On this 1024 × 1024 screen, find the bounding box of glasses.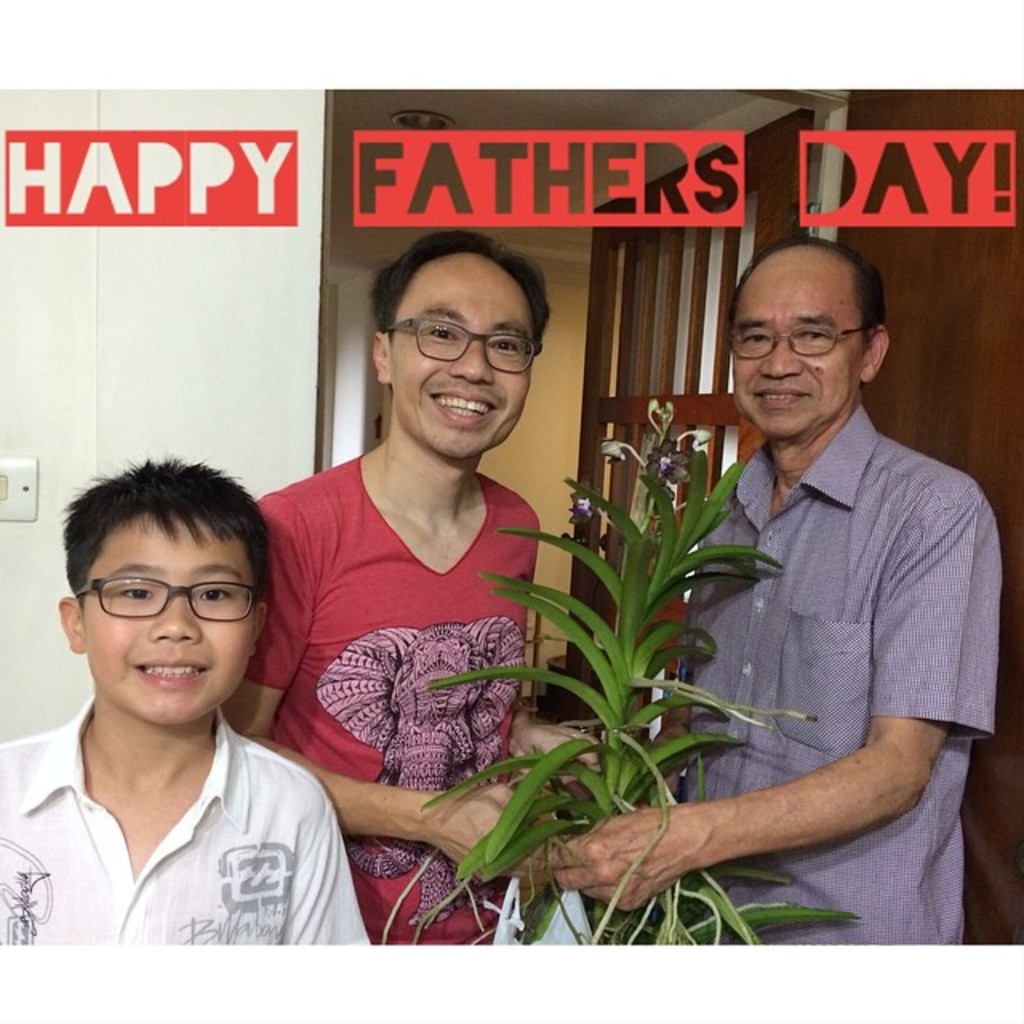
Bounding box: [left=72, top=579, right=269, bottom=621].
